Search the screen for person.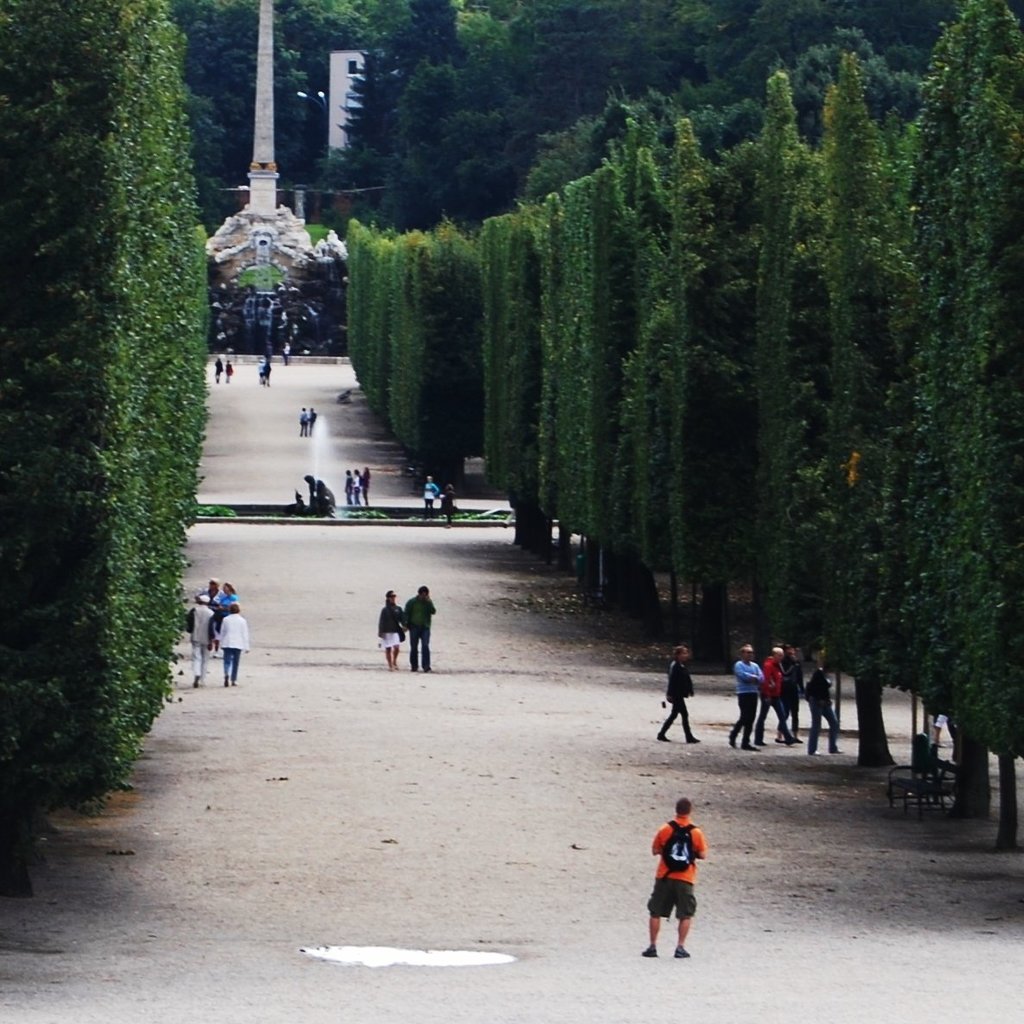
Found at <bbox>774, 639, 810, 744</bbox>.
